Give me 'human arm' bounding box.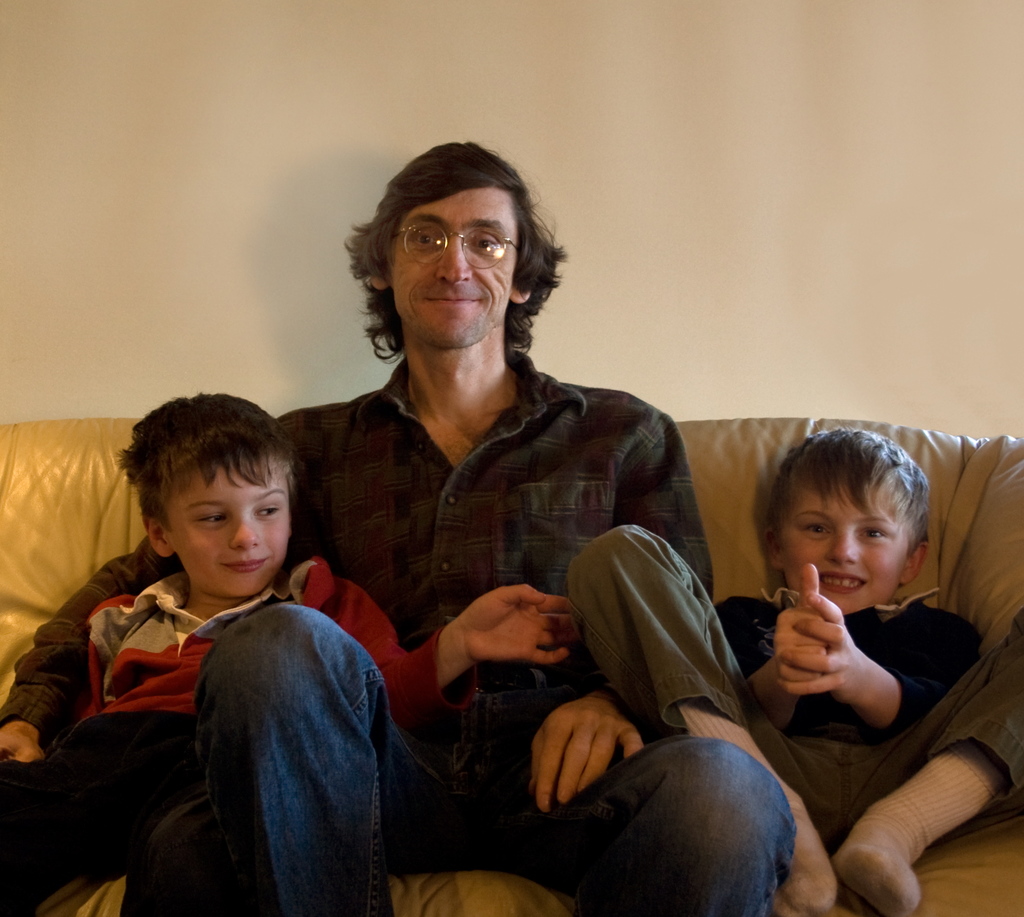
{"x1": 0, "y1": 397, "x2": 364, "y2": 813}.
